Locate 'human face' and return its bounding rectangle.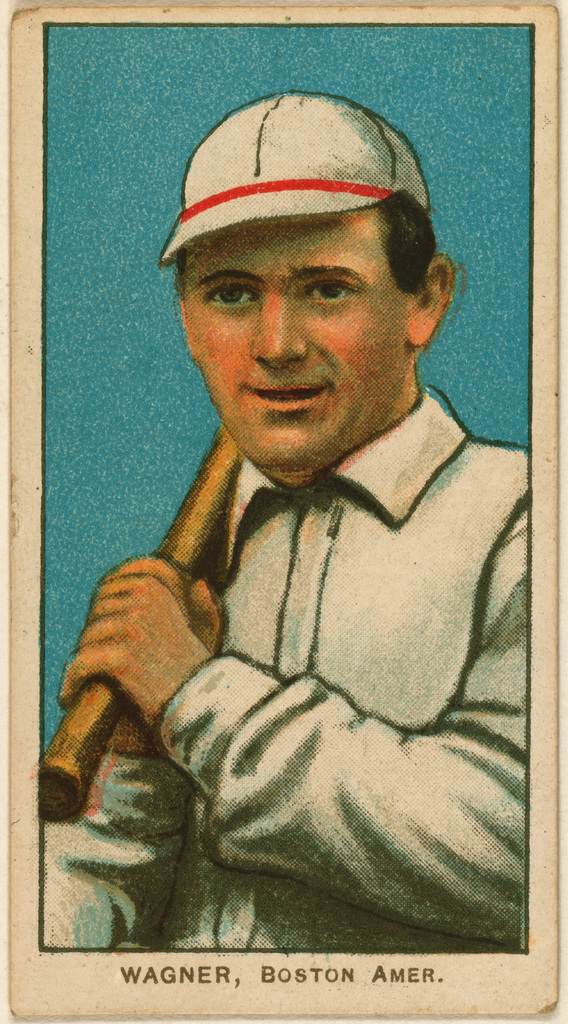
183,216,402,468.
